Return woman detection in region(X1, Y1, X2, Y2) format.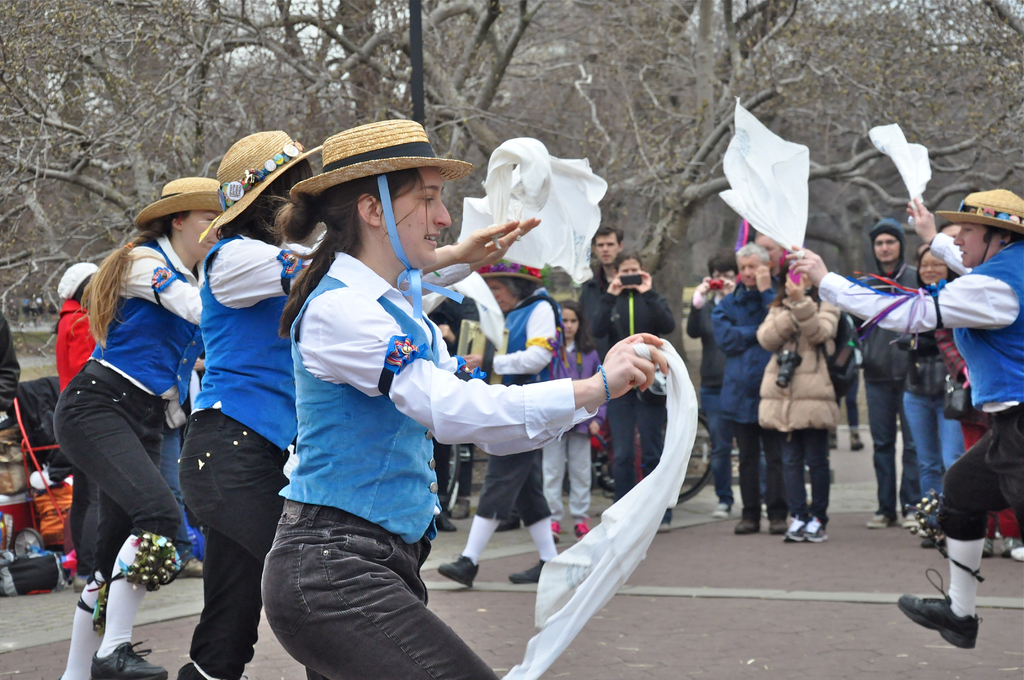
region(438, 230, 576, 587).
